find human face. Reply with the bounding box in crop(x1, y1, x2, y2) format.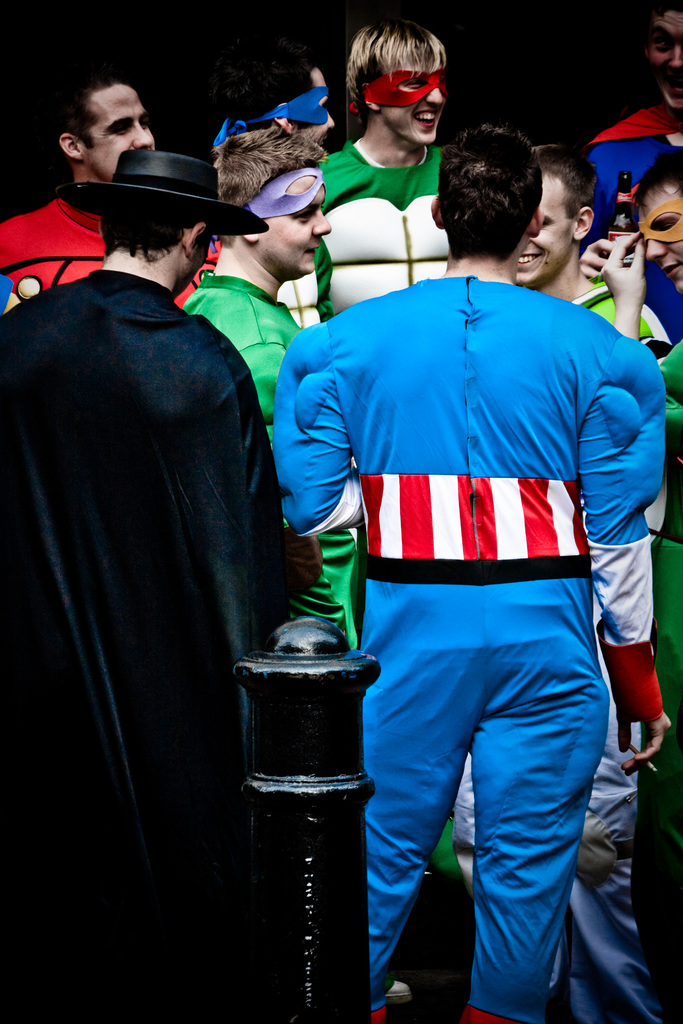
crop(513, 168, 573, 280).
